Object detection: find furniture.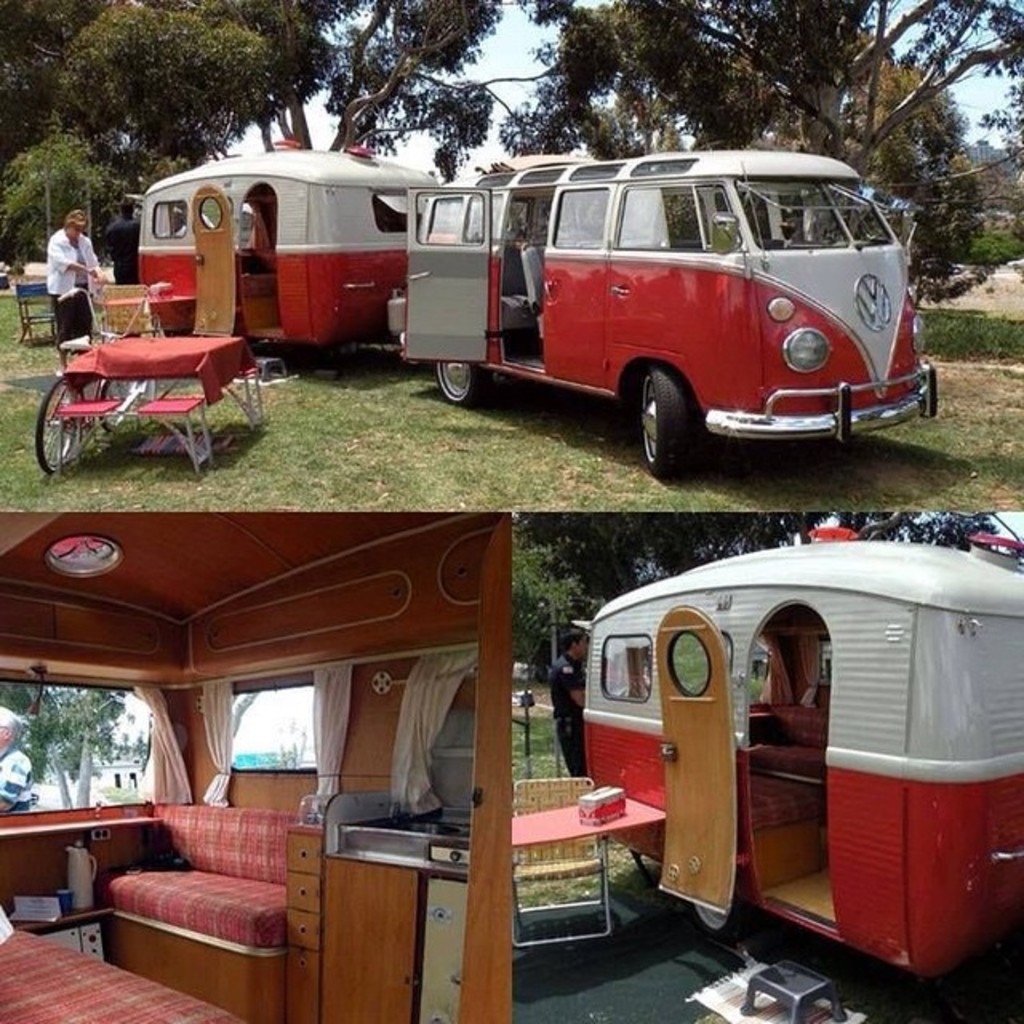
BBox(0, 922, 242, 1022).
